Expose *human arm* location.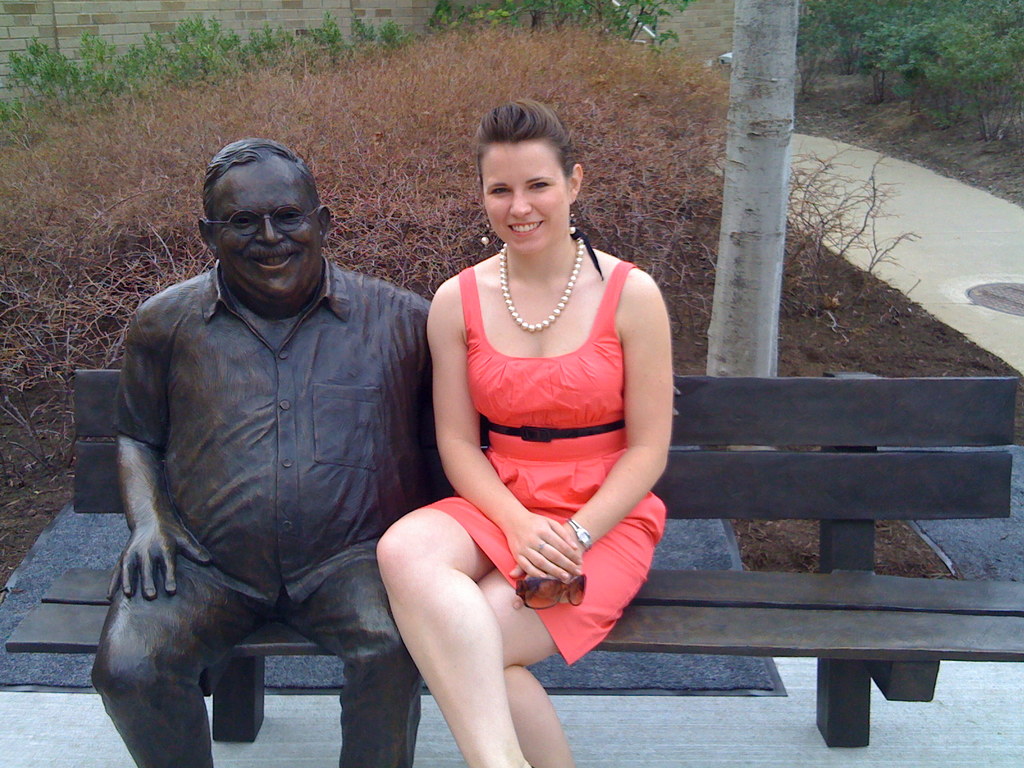
Exposed at 111 305 218 604.
